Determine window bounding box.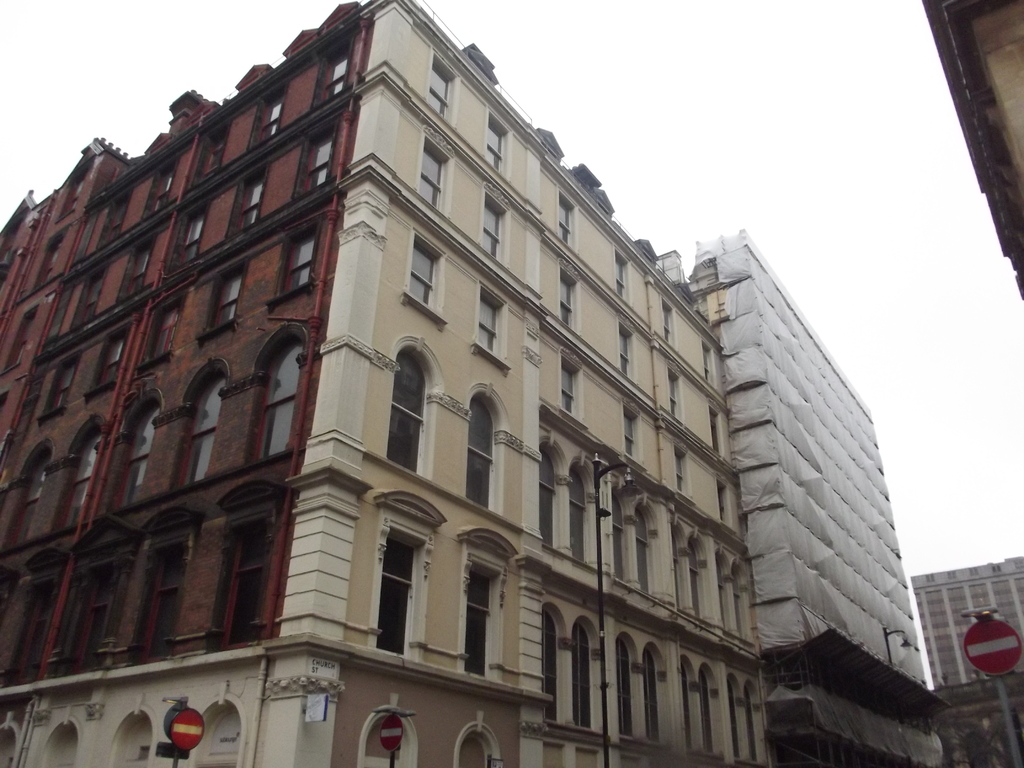
Determined: 0:442:42:547.
